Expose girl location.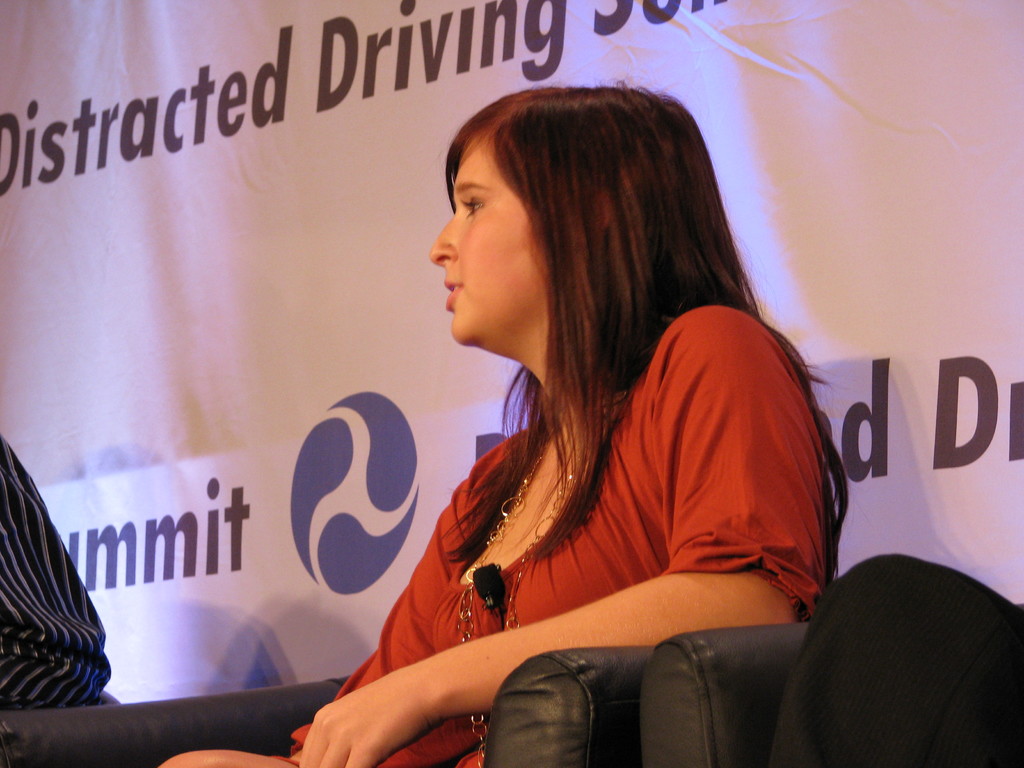
Exposed at box(158, 85, 847, 767).
